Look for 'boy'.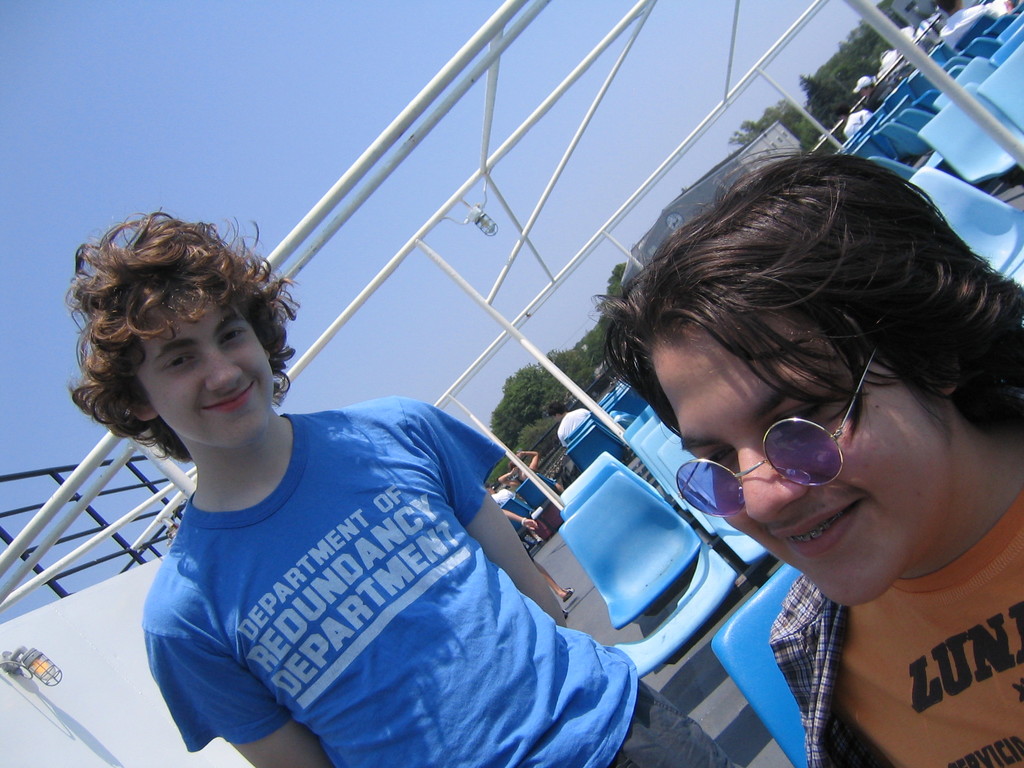
Found: 70:195:717:767.
